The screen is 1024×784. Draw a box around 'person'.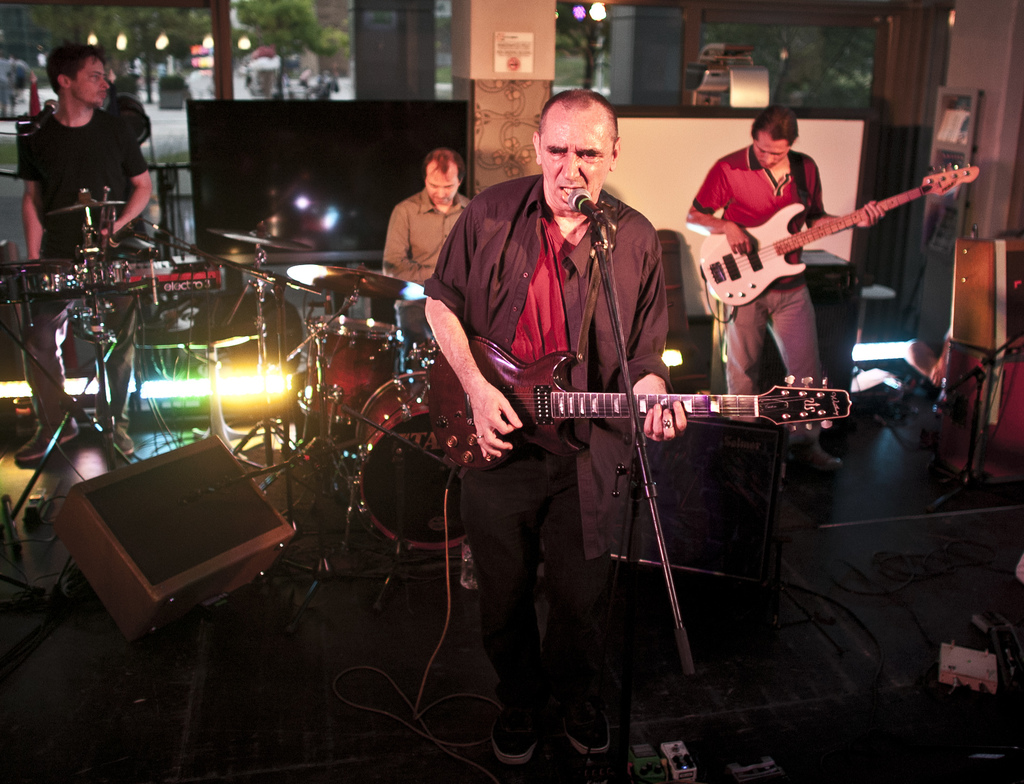
l=686, t=103, r=884, b=469.
